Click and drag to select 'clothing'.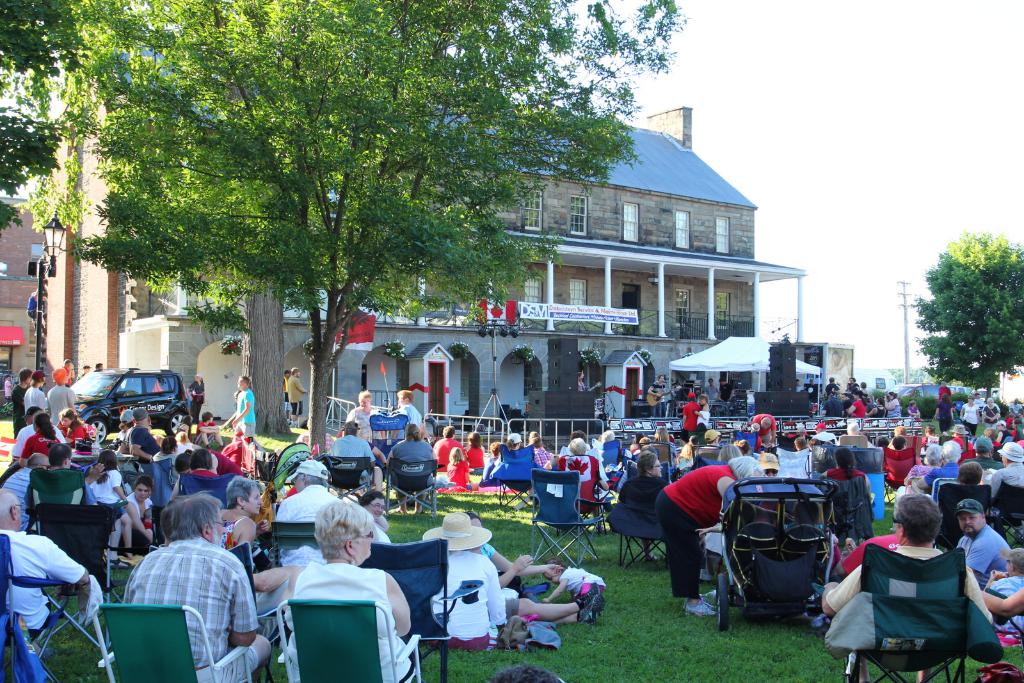
Selection: 612 474 673 552.
